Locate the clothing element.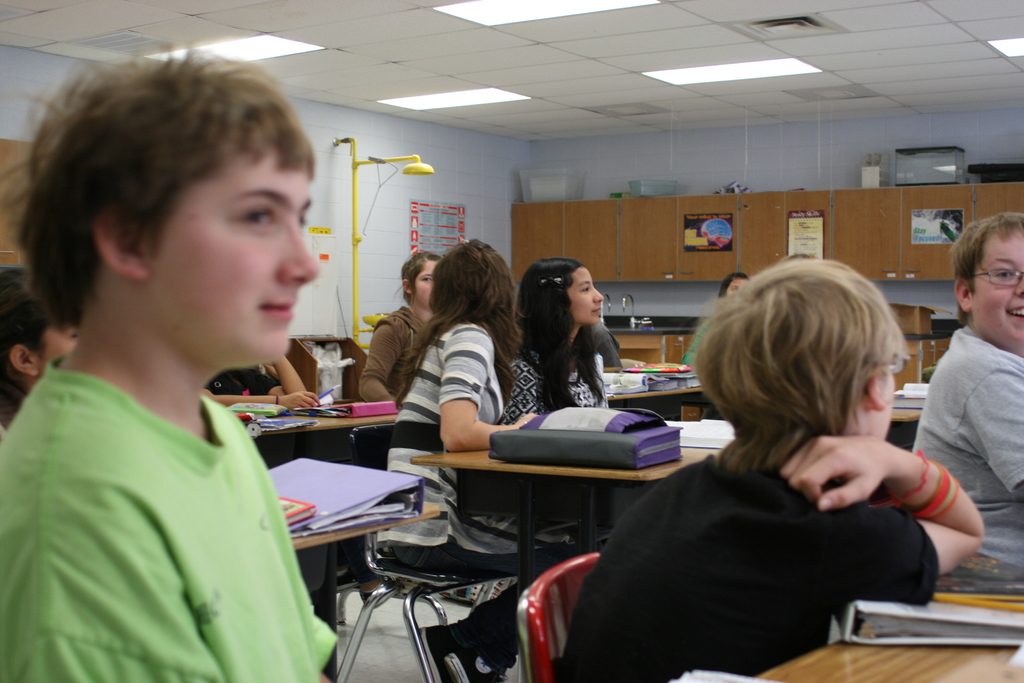
Element bbox: select_region(593, 320, 627, 370).
